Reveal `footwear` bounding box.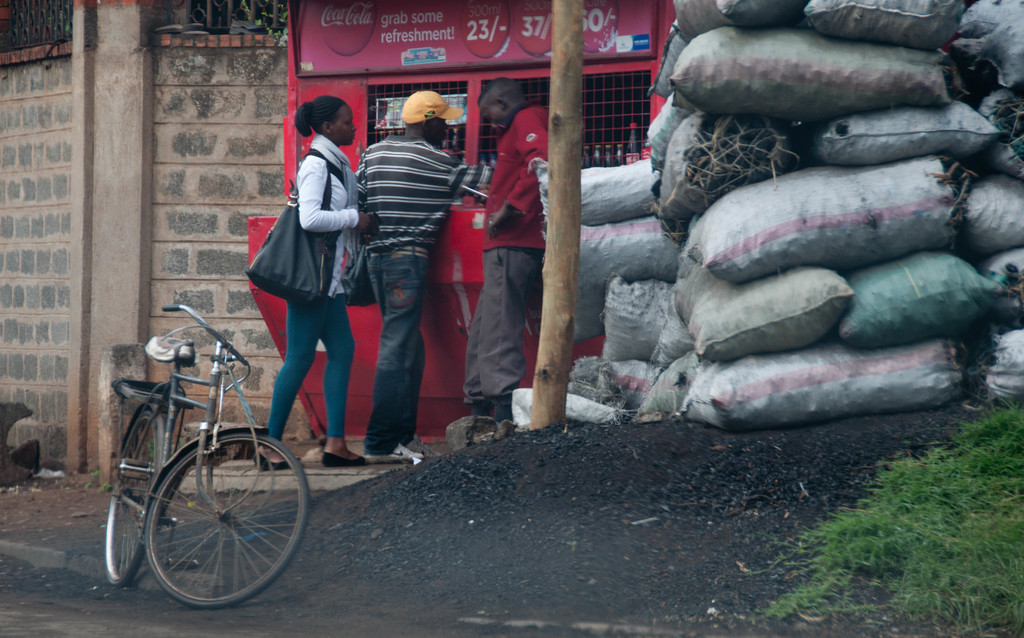
Revealed: box=[401, 437, 440, 458].
